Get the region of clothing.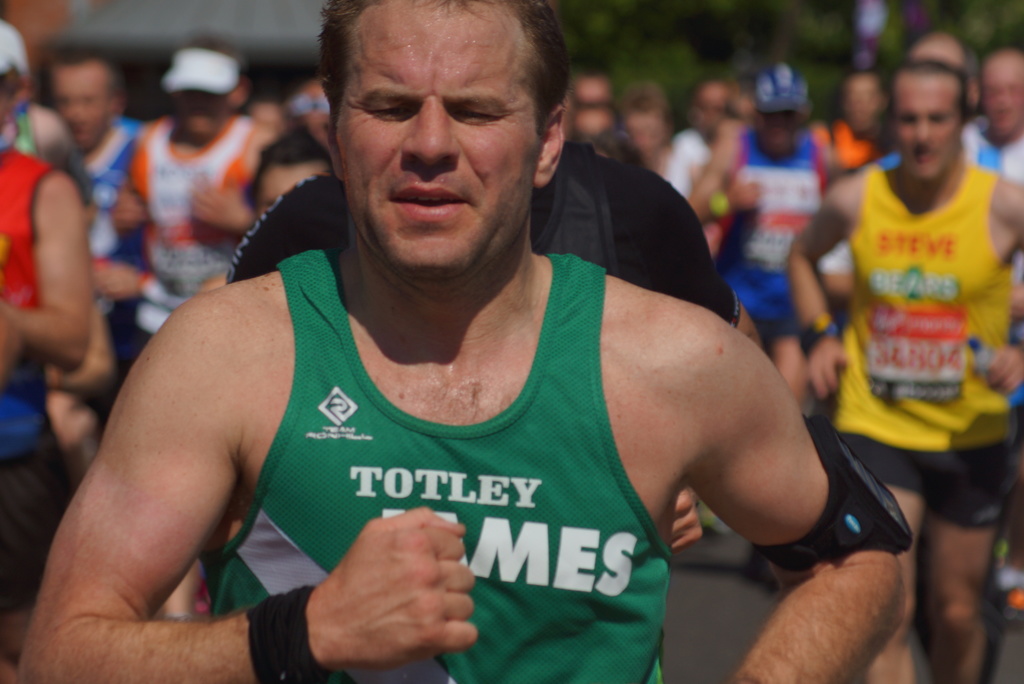
region(0, 442, 68, 602).
